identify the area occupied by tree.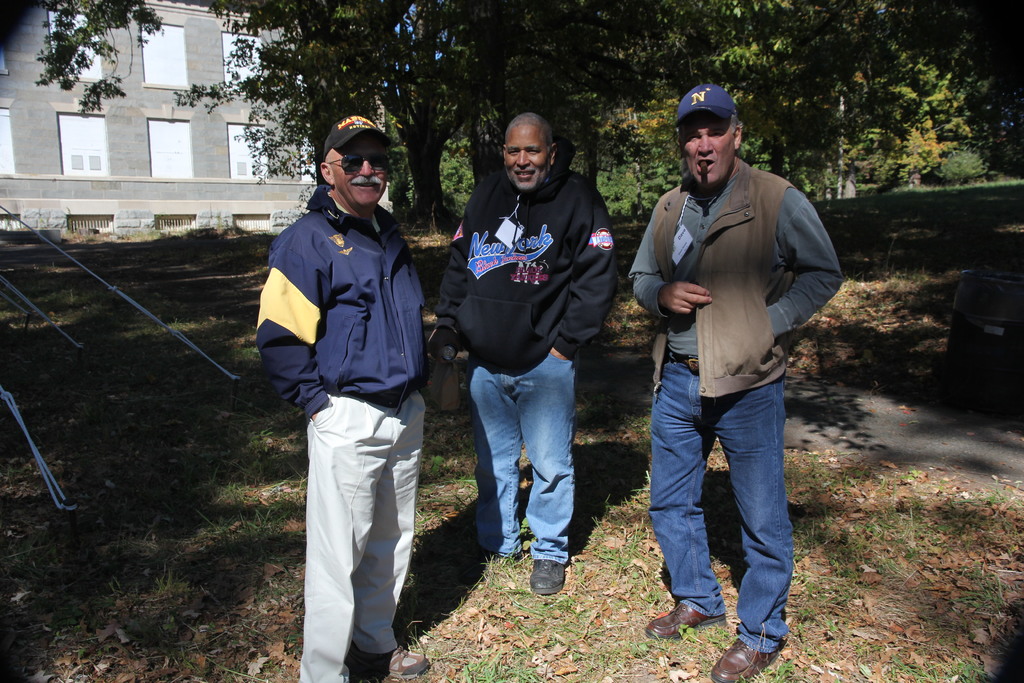
Area: left=963, top=0, right=1023, bottom=167.
